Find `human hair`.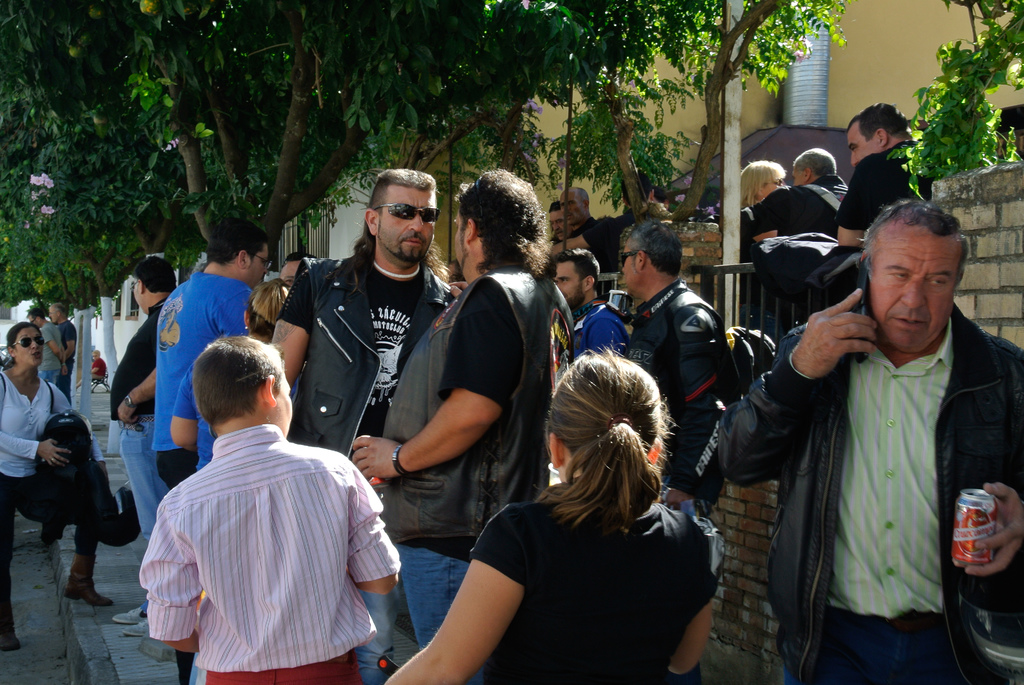
rect(739, 158, 787, 209).
